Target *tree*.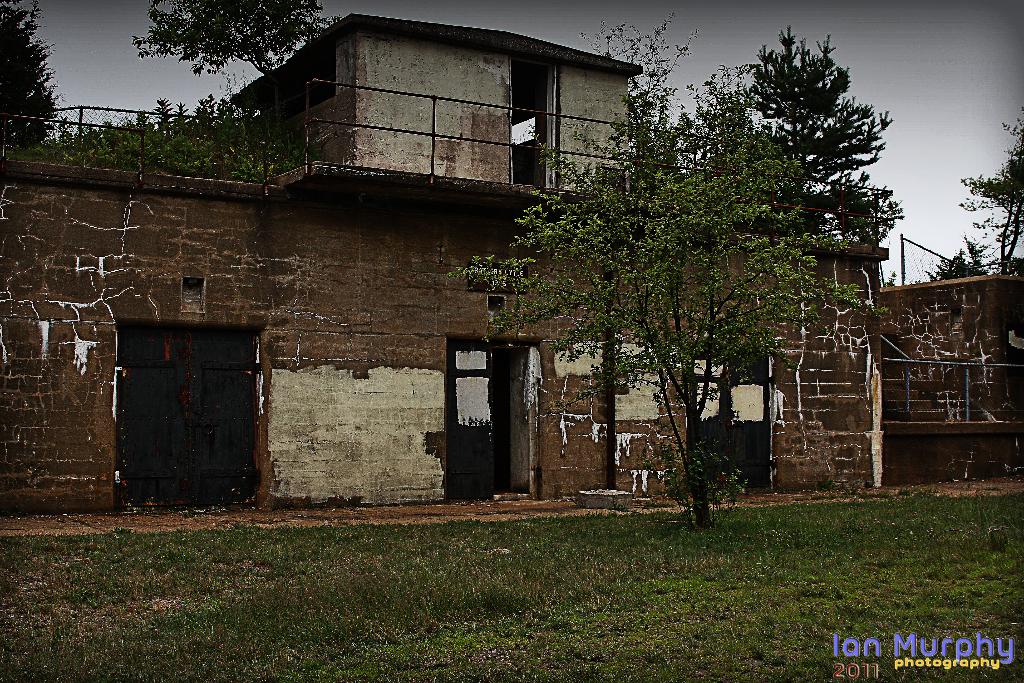
Target region: (x1=518, y1=80, x2=888, y2=486).
